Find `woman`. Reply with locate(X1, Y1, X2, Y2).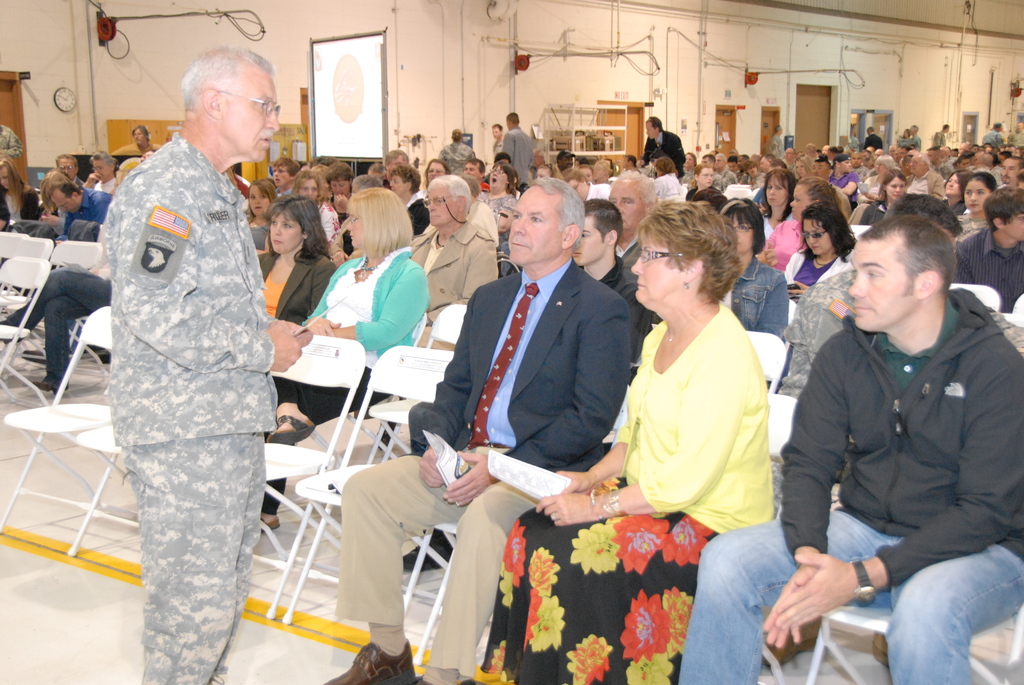
locate(577, 162, 593, 182).
